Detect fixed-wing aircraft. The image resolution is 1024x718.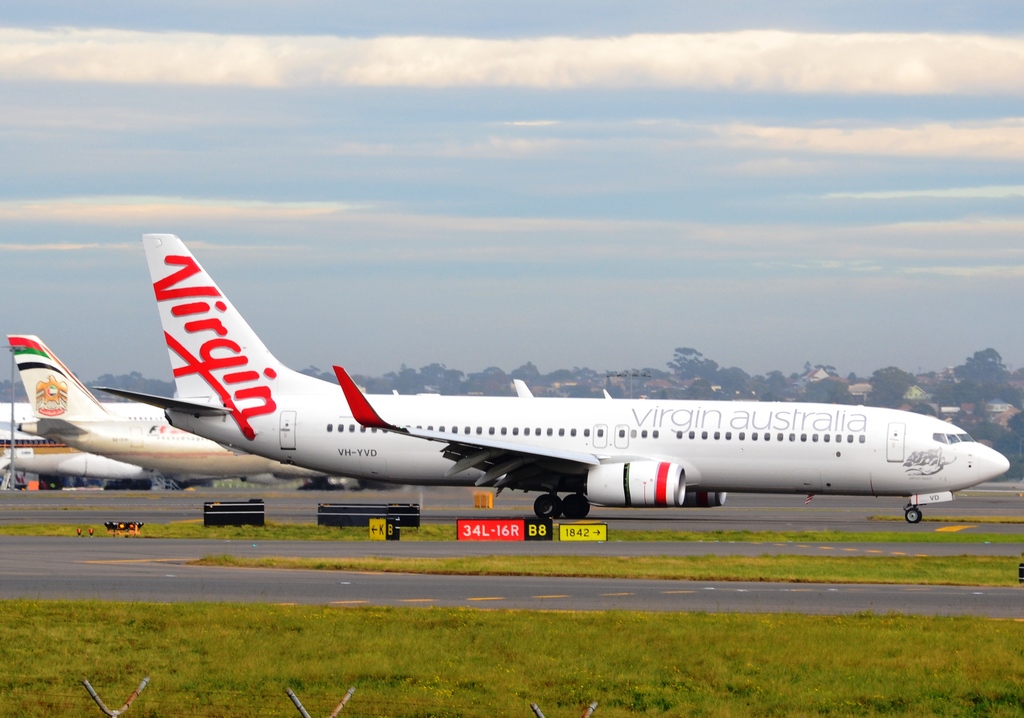
crop(14, 331, 328, 484).
